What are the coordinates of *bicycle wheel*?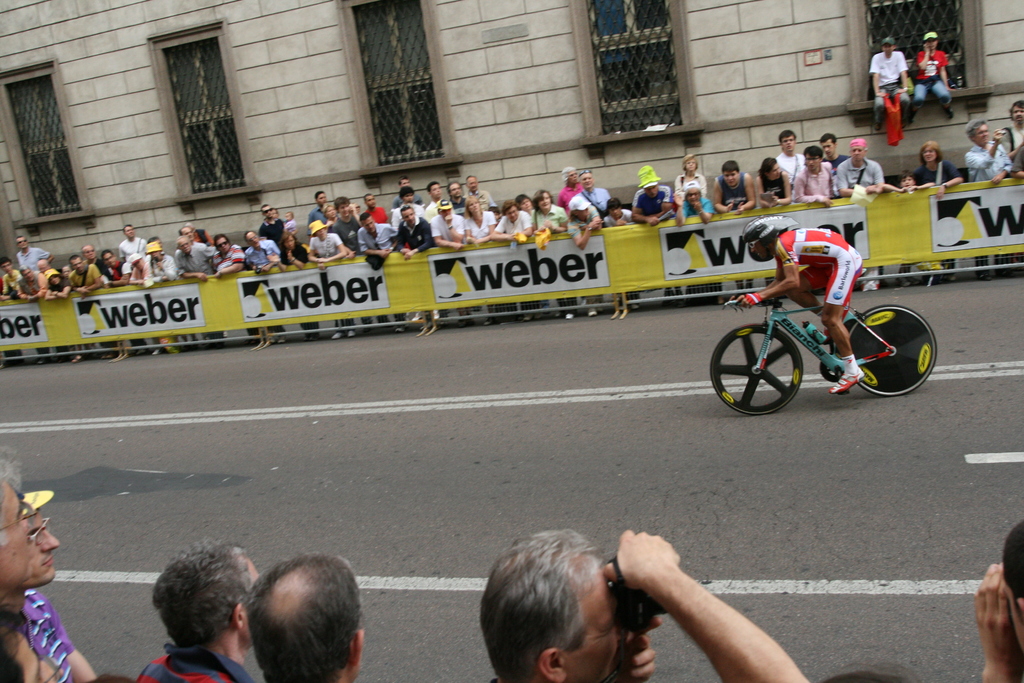
x1=706 y1=324 x2=803 y2=417.
